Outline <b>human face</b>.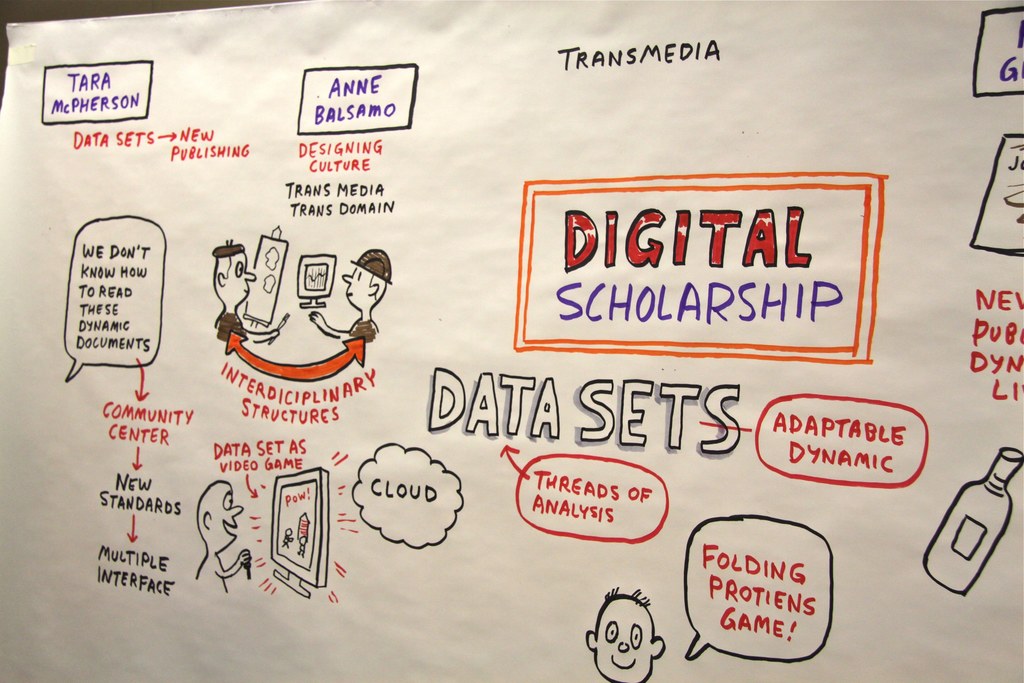
Outline: box=[342, 258, 371, 306].
